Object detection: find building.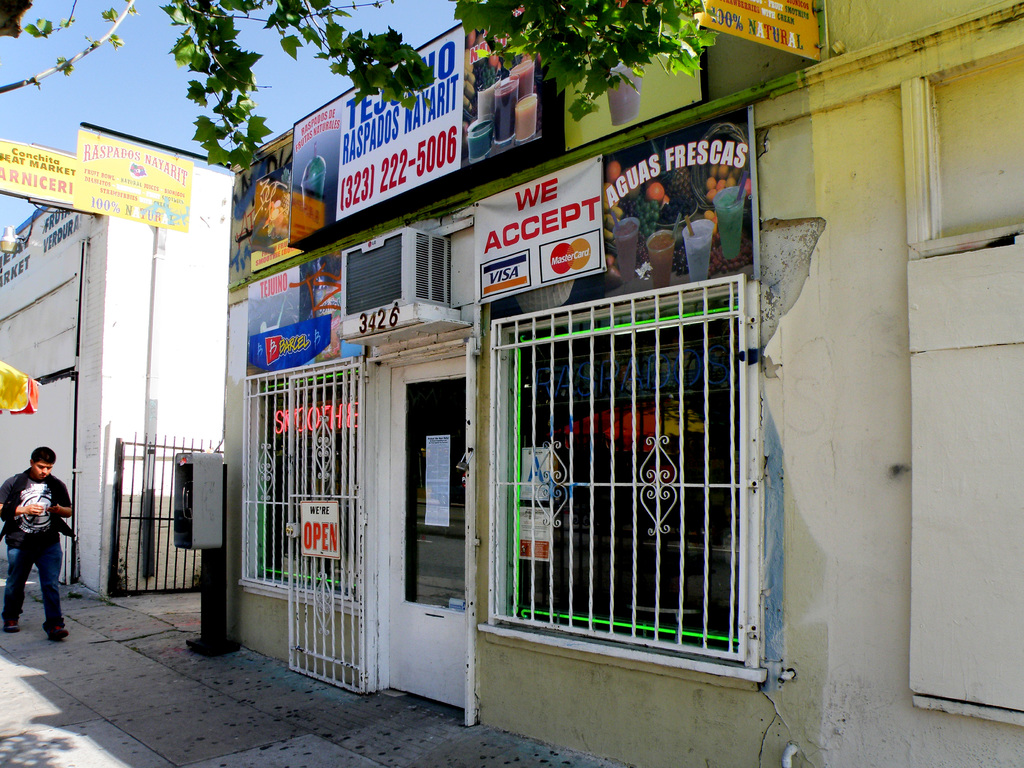
left=0, top=172, right=227, bottom=596.
